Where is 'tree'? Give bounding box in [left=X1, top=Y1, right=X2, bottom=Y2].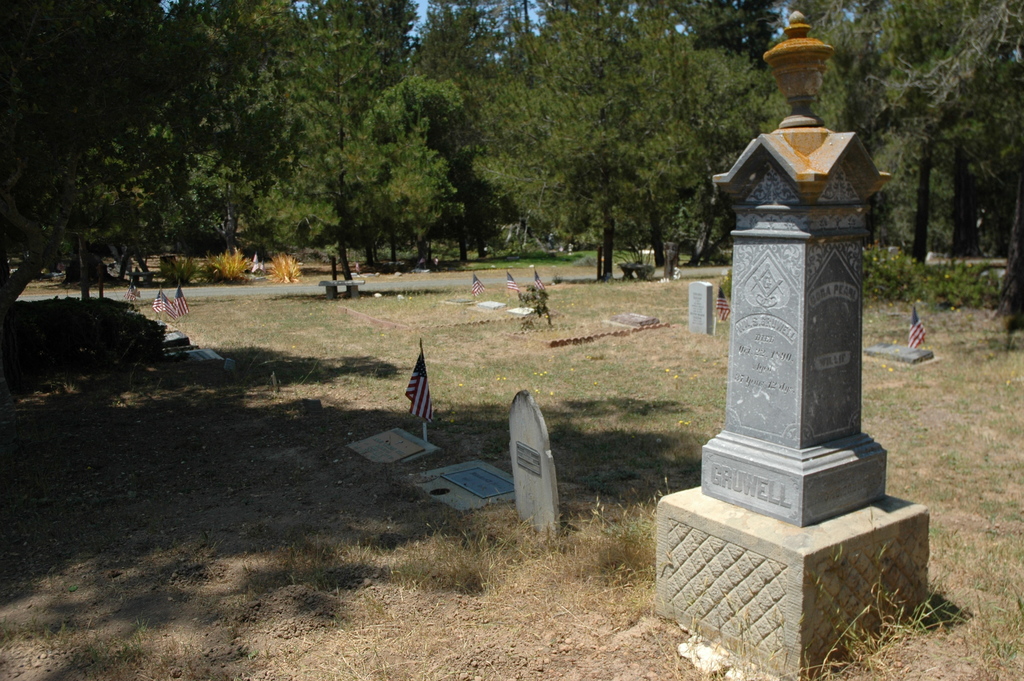
[left=461, top=12, right=780, bottom=284].
